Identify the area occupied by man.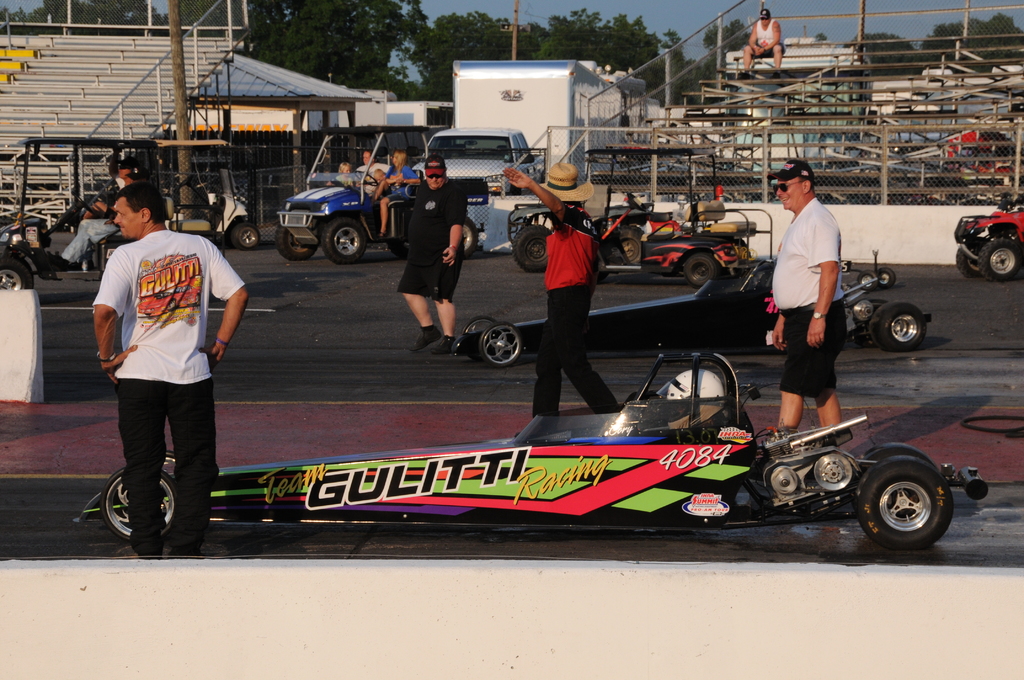
Area: <box>51,168,138,263</box>.
